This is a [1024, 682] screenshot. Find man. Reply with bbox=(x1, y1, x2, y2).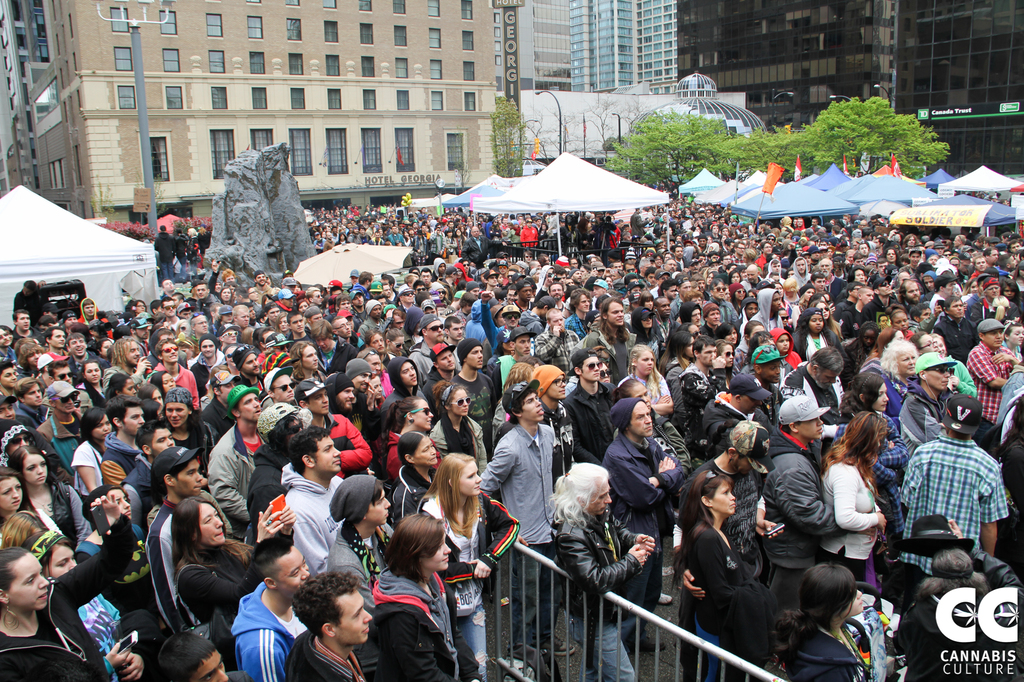
bbox=(157, 297, 185, 329).
